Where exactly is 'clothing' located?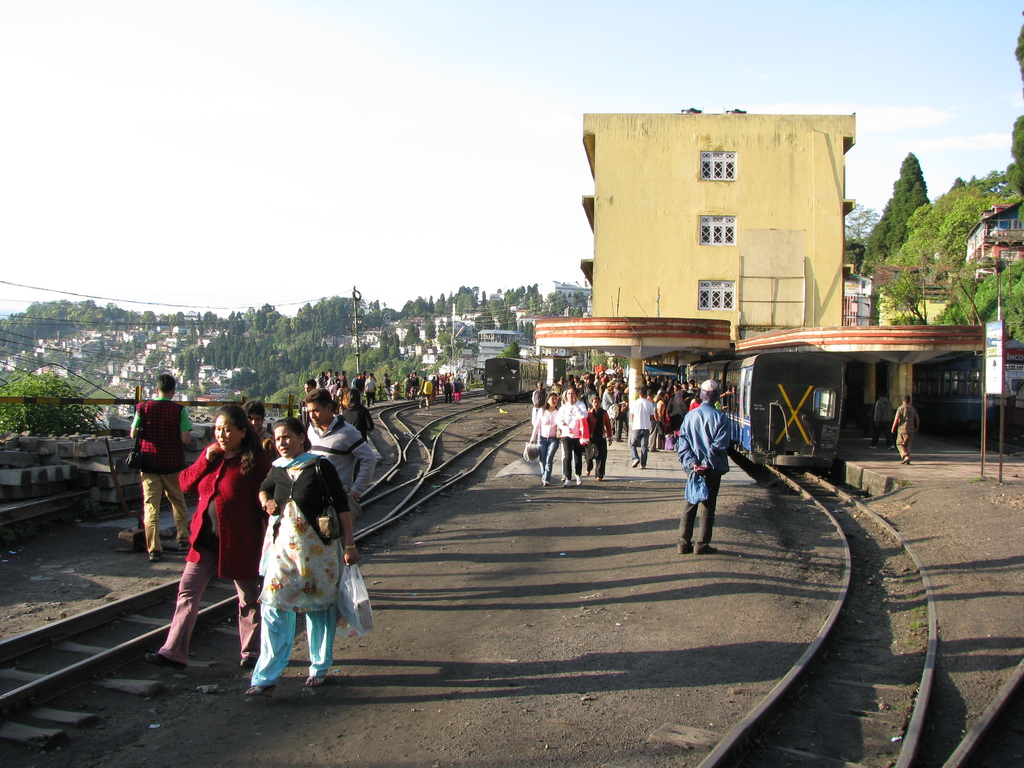
Its bounding box is BBox(418, 380, 429, 406).
